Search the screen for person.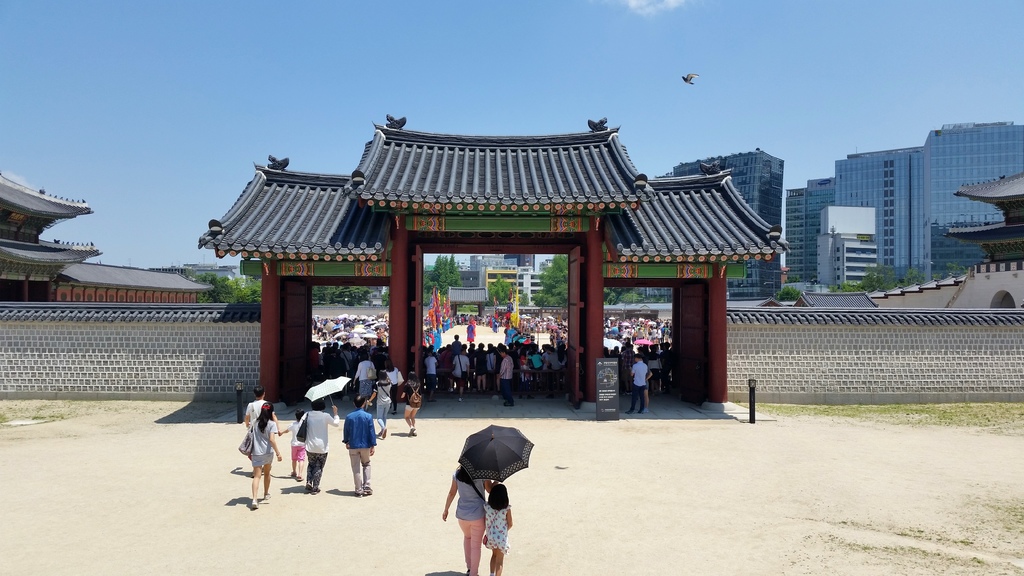
Found at [left=384, top=357, right=399, bottom=413].
